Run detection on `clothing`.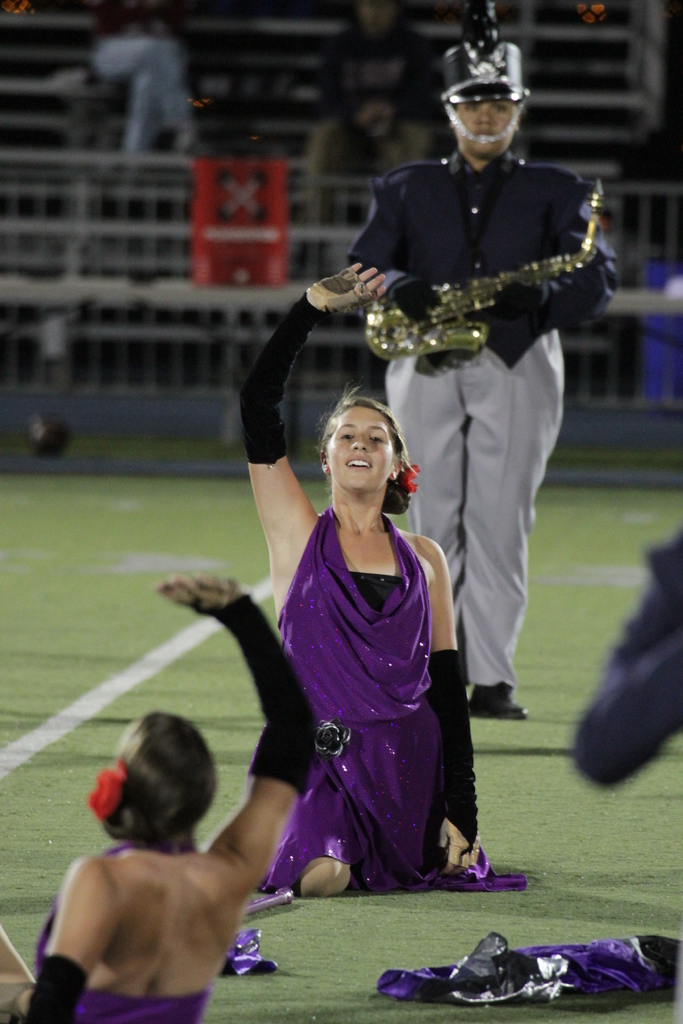
Result: (279, 509, 494, 900).
